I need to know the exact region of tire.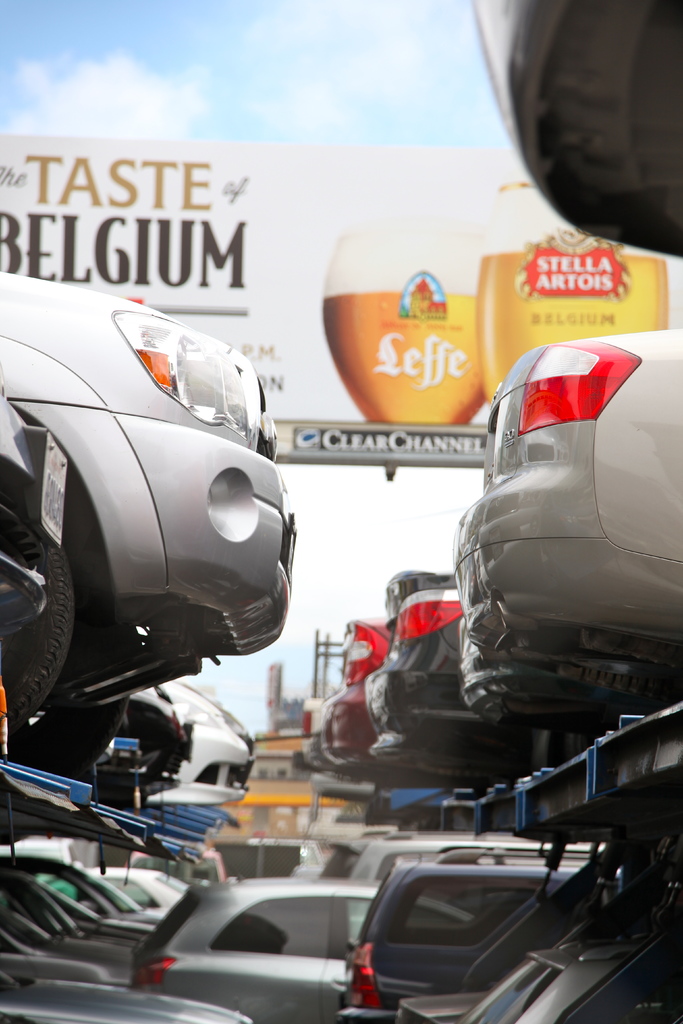
Region: 99:709:169:781.
